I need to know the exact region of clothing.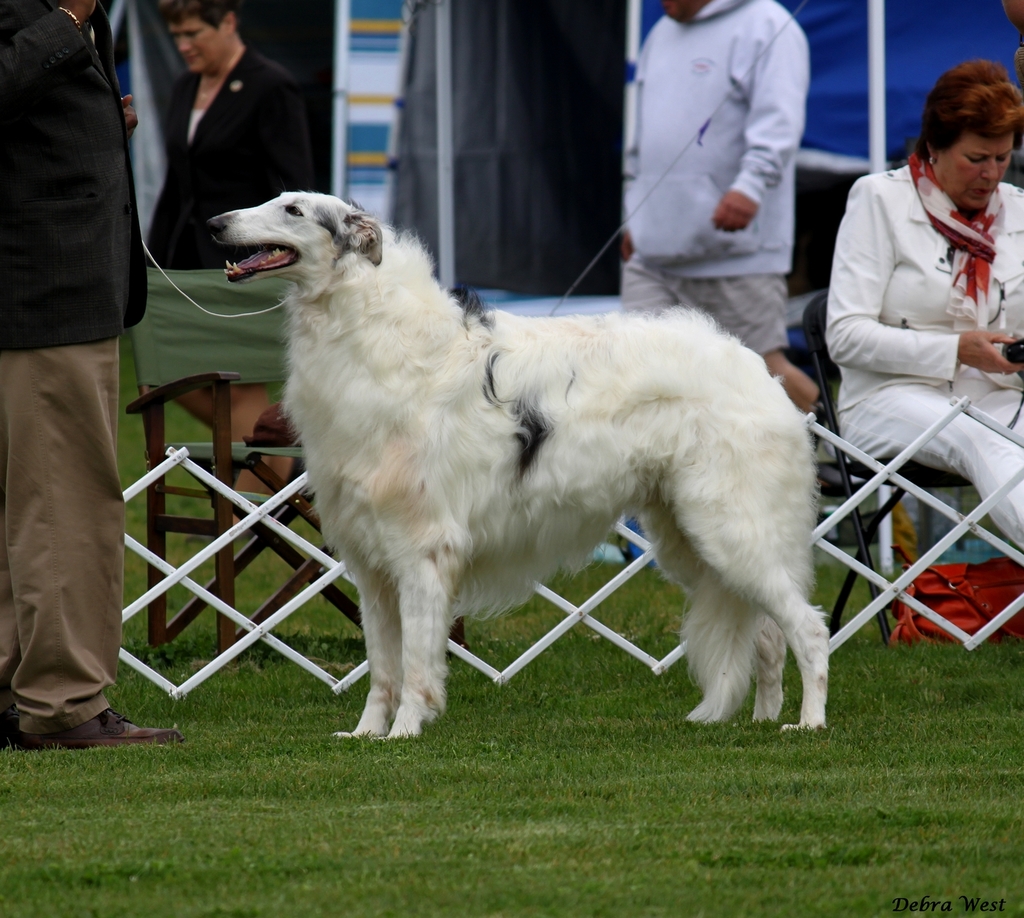
Region: {"left": 121, "top": 47, "right": 317, "bottom": 377}.
